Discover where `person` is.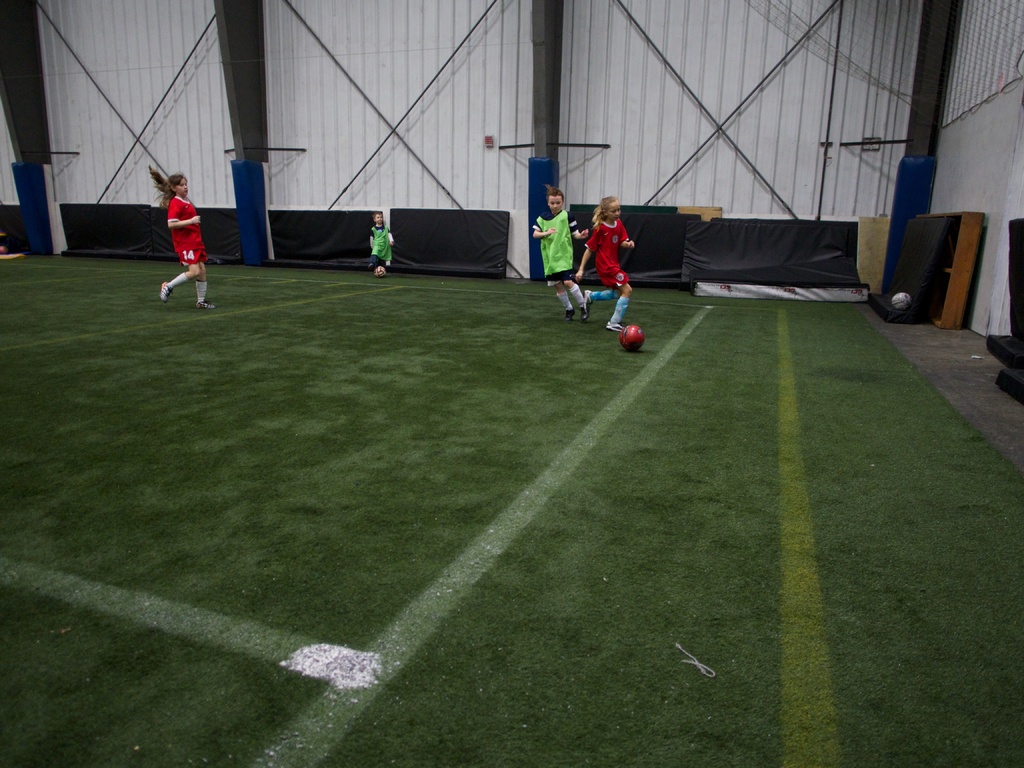
Discovered at [x1=369, y1=210, x2=394, y2=269].
